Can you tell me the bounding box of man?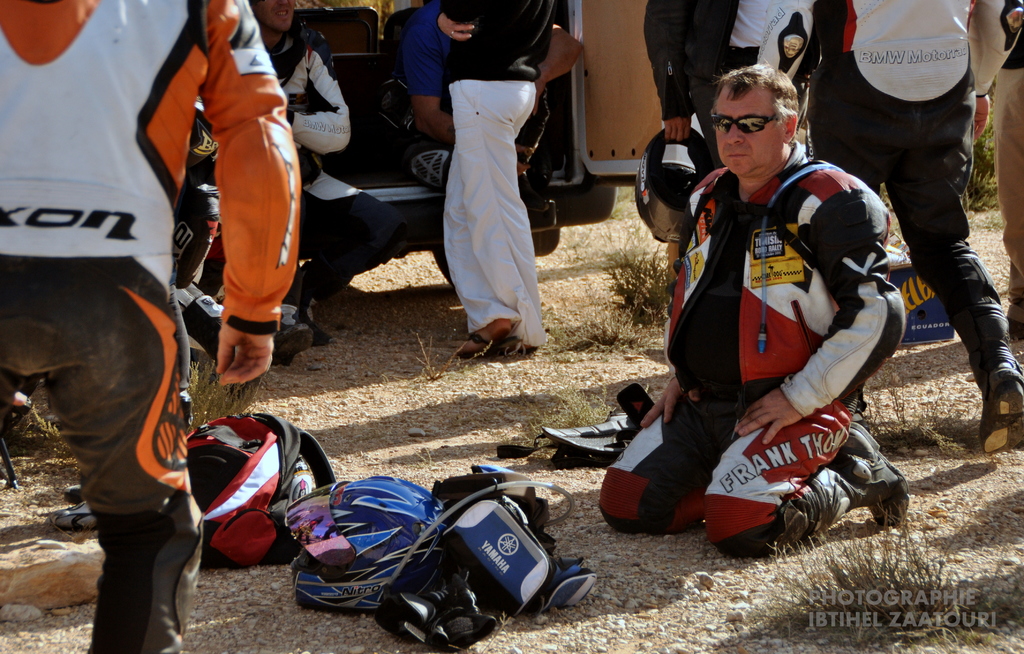
bbox=(594, 64, 918, 560).
